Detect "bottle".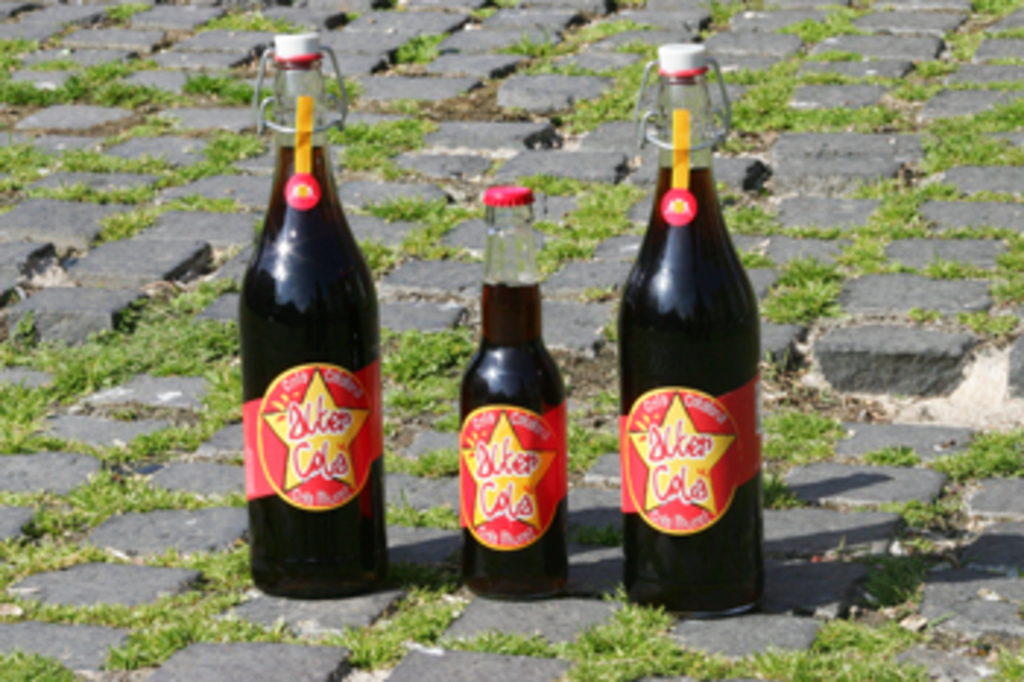
Detected at bbox(451, 181, 576, 603).
